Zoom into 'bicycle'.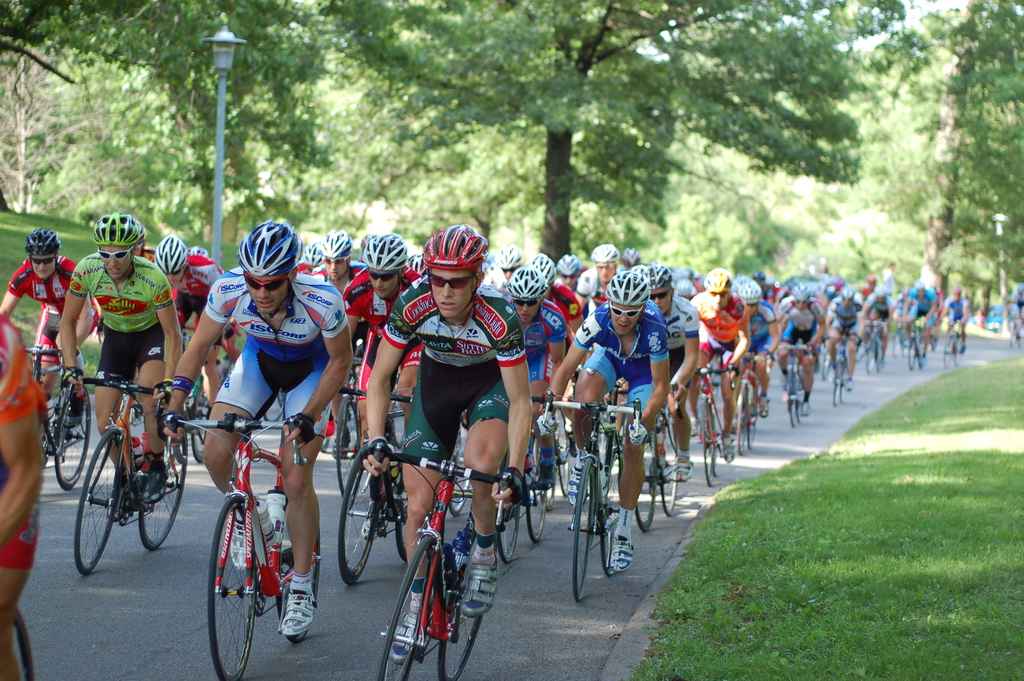
Zoom target: <region>906, 316, 932, 369</region>.
